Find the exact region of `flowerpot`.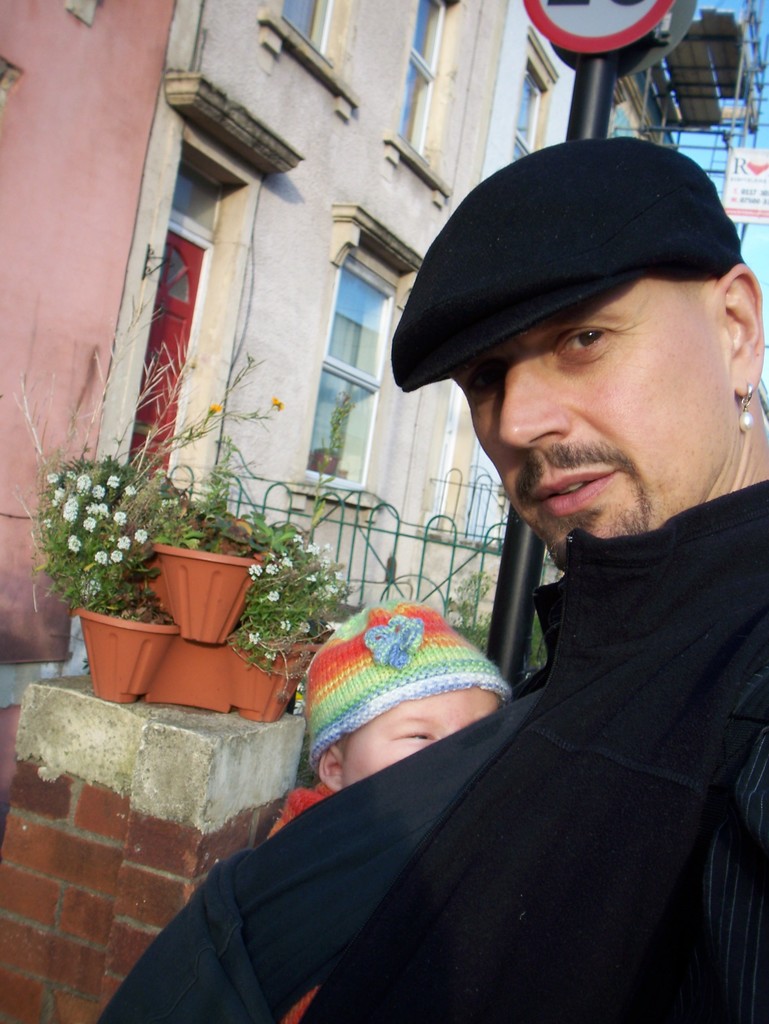
Exact region: <bbox>65, 593, 182, 703</bbox>.
